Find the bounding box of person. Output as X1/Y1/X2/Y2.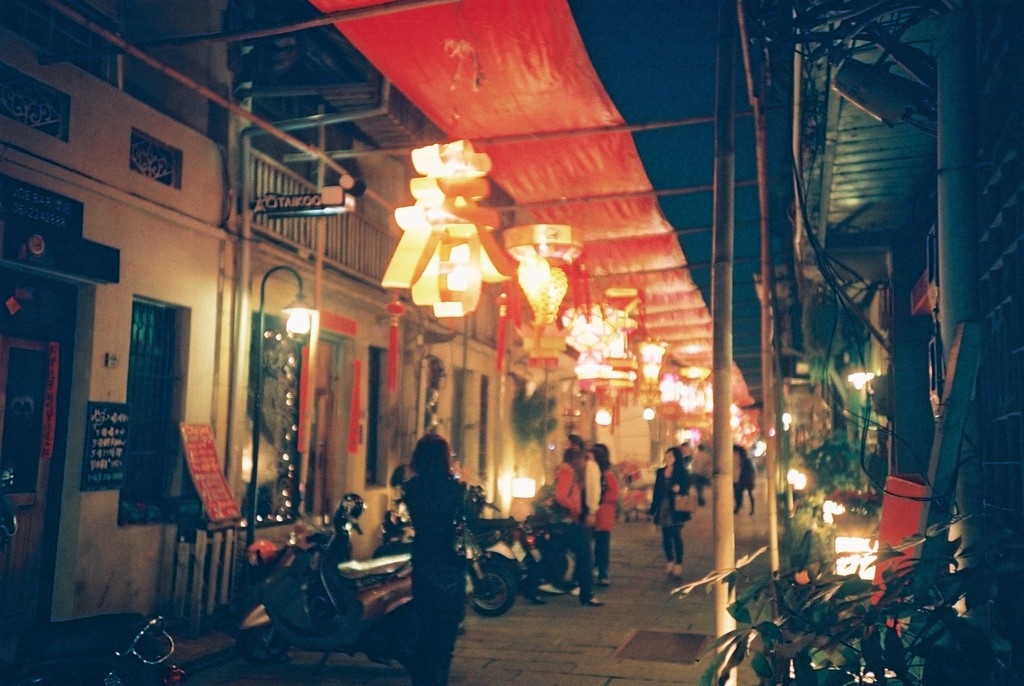
538/446/602/605.
